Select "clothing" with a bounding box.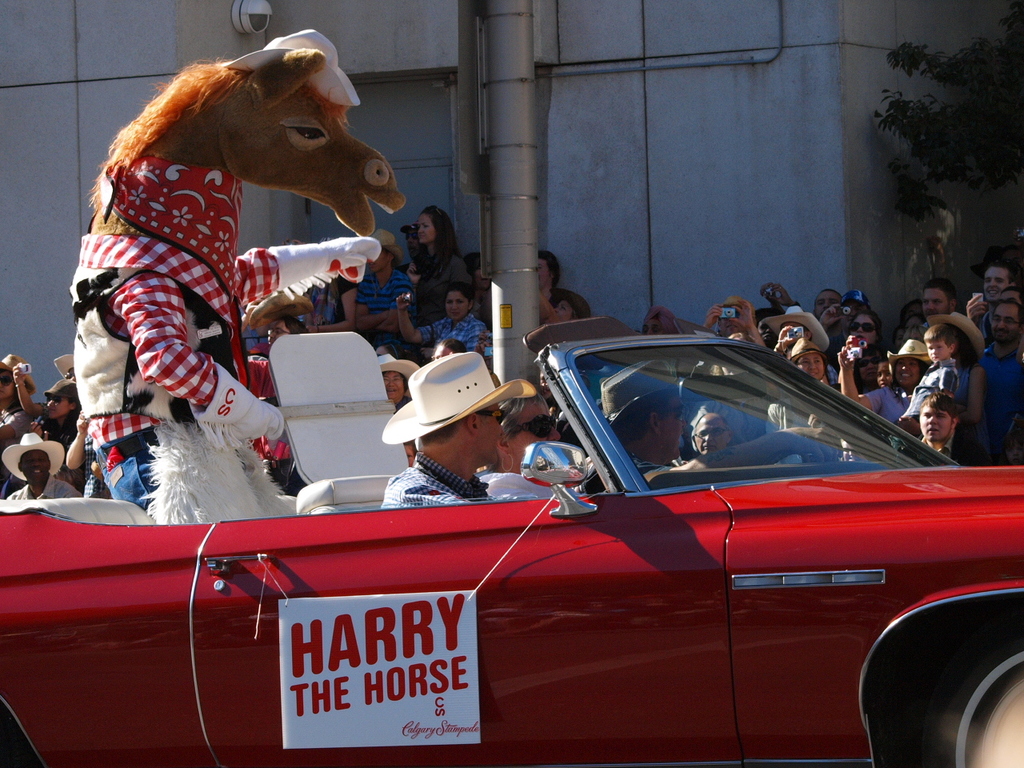
bbox=[904, 319, 998, 478].
